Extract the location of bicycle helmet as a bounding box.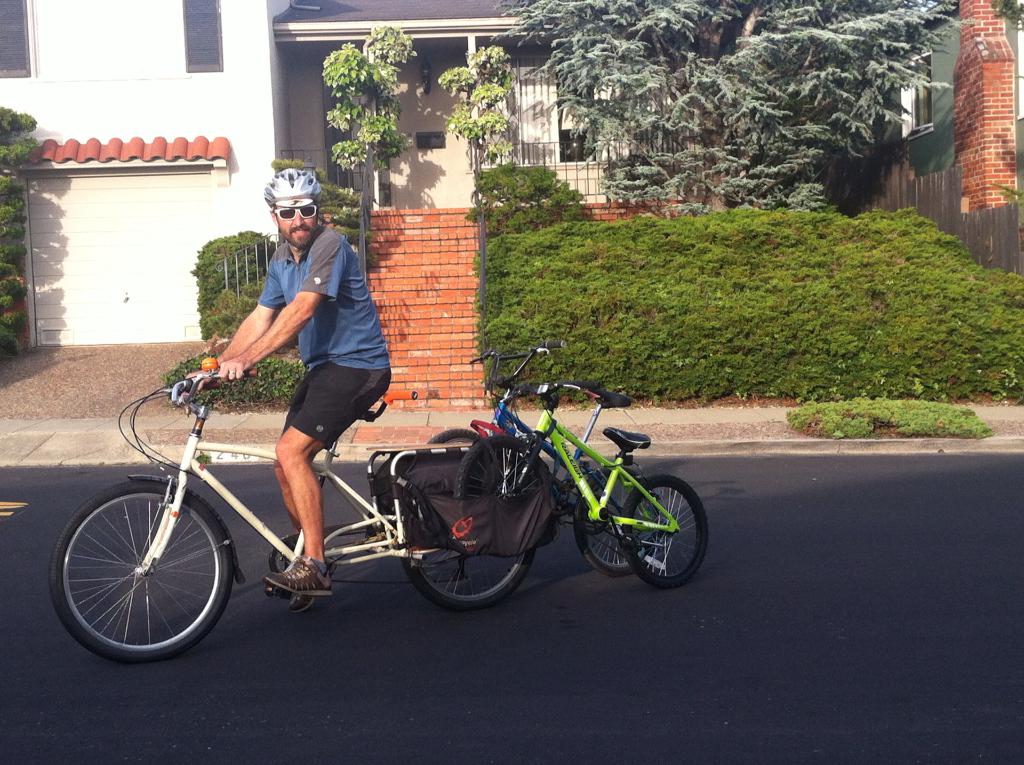
detection(259, 167, 319, 209).
